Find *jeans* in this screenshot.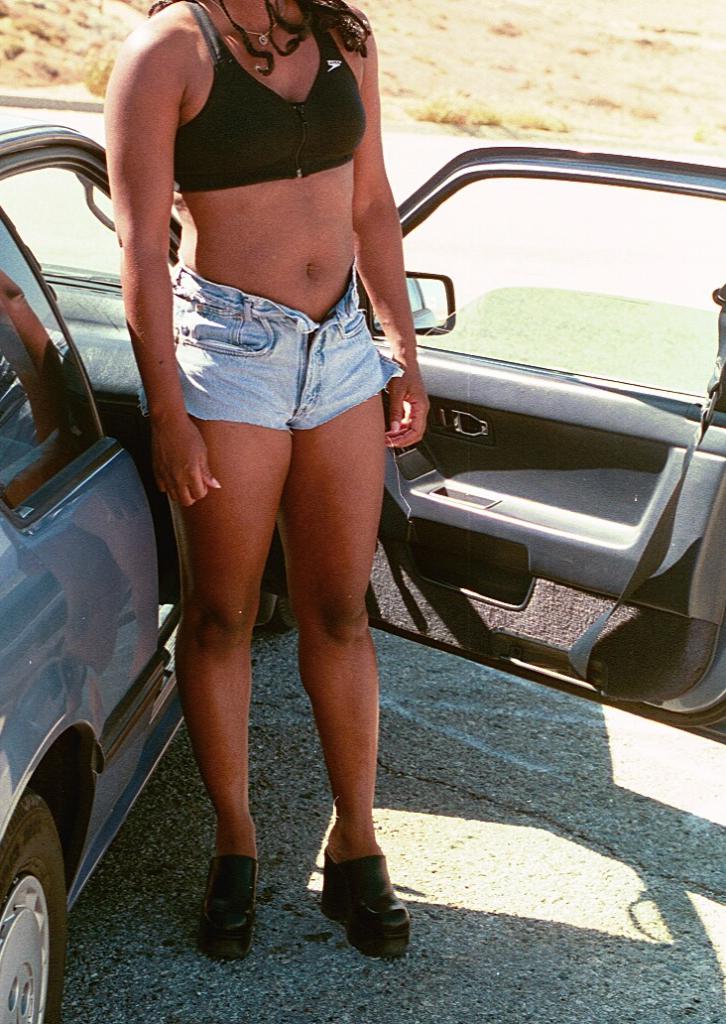
The bounding box for *jeans* is [126,257,423,459].
